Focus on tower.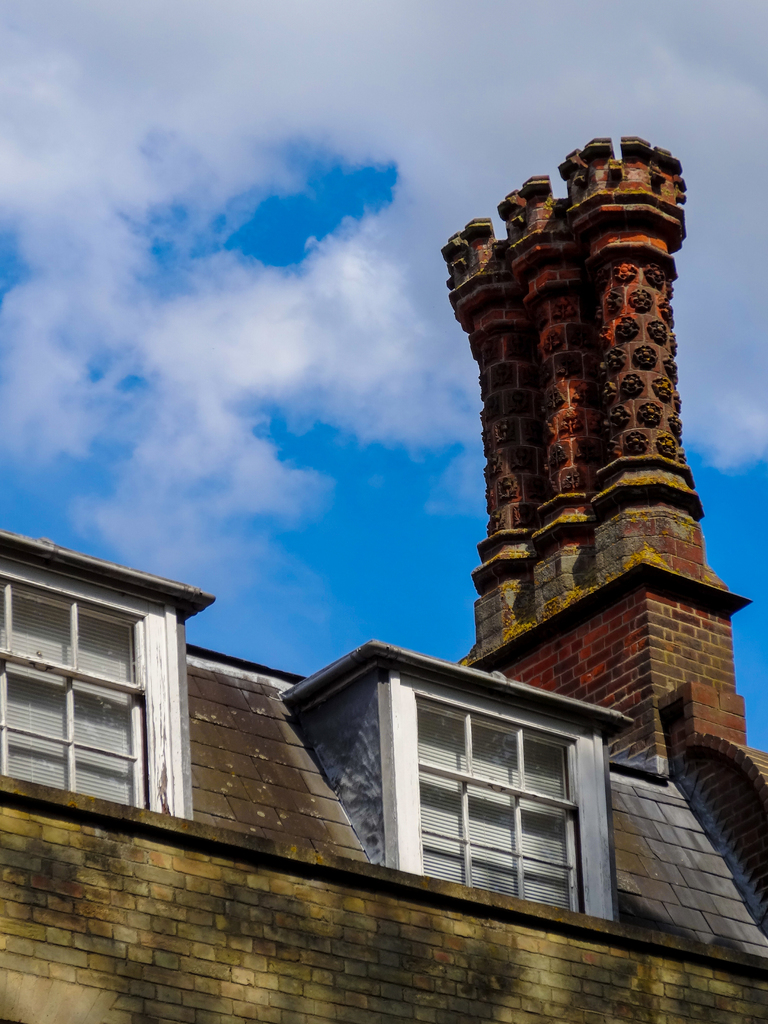
Focused at select_region(441, 132, 749, 780).
